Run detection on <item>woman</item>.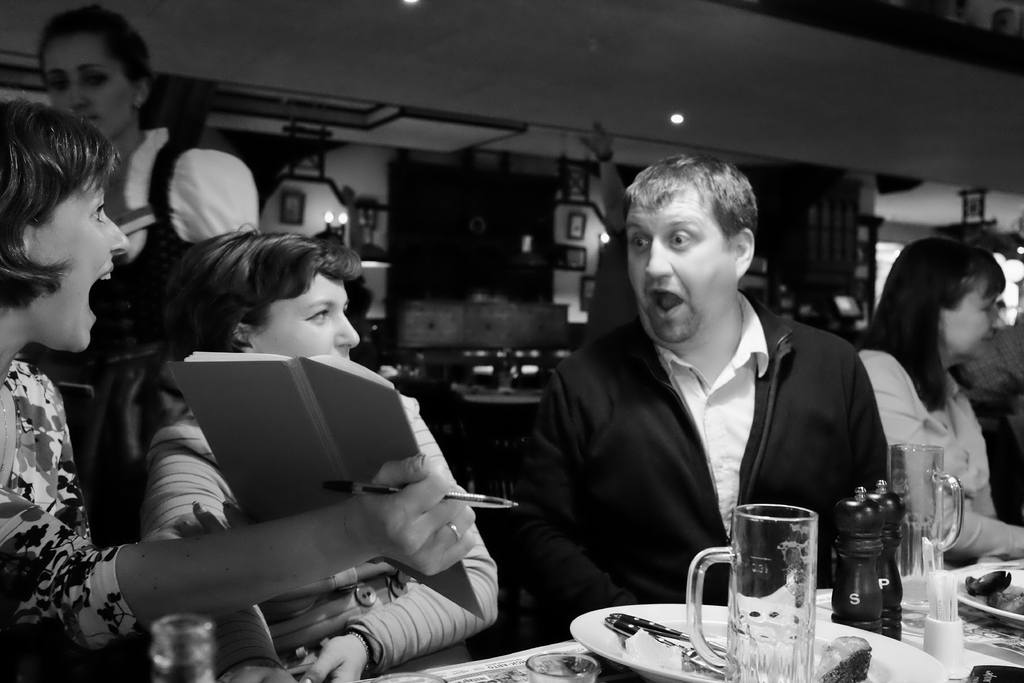
Result: 864,236,1023,566.
